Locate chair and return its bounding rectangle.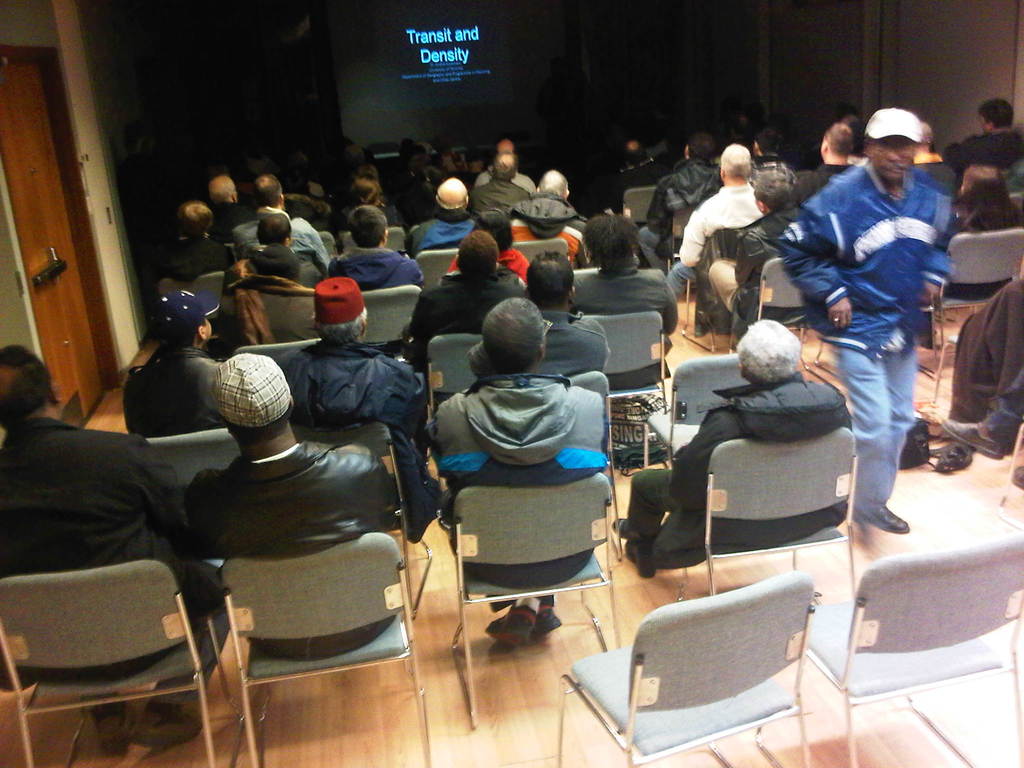
detection(669, 207, 701, 268).
